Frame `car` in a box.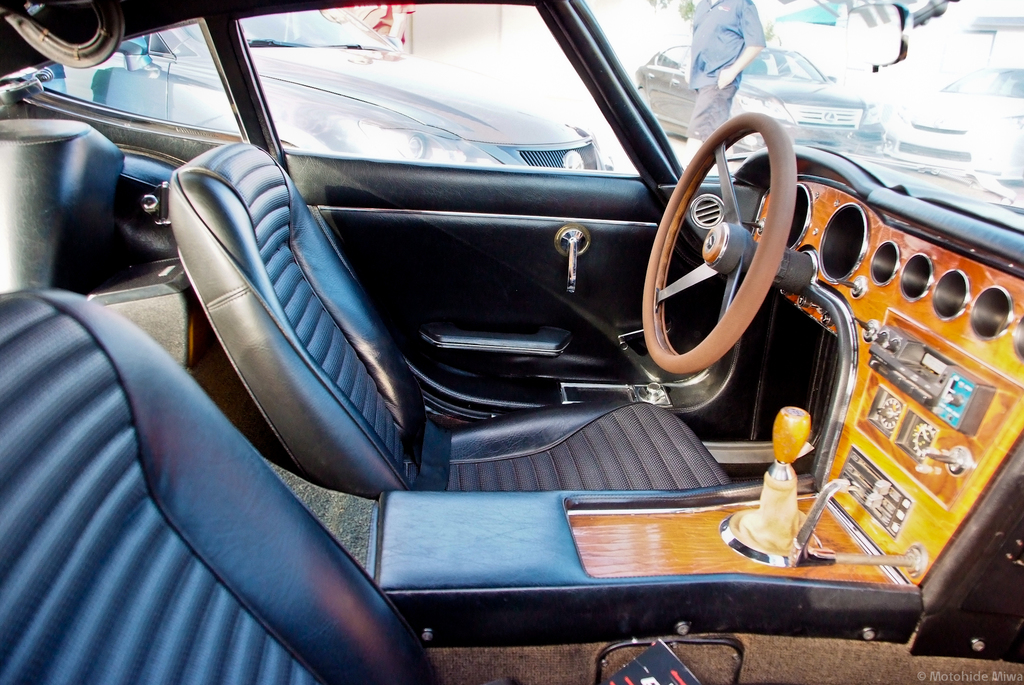
(883, 58, 1023, 182).
